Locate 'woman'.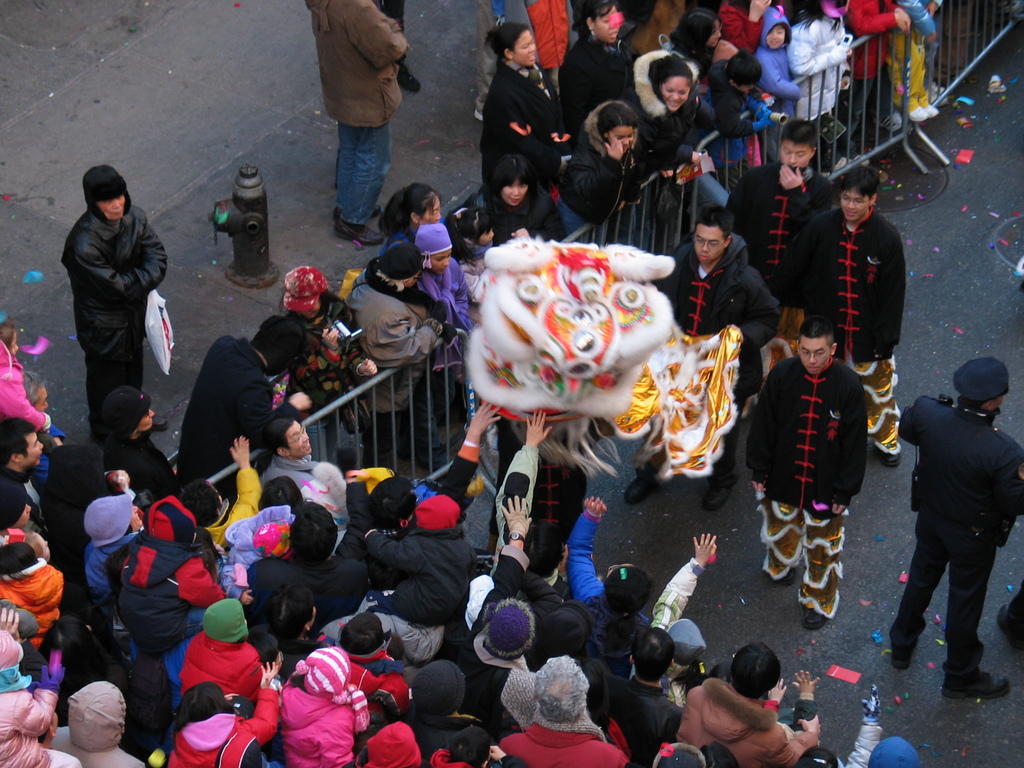
Bounding box: 92 386 179 502.
